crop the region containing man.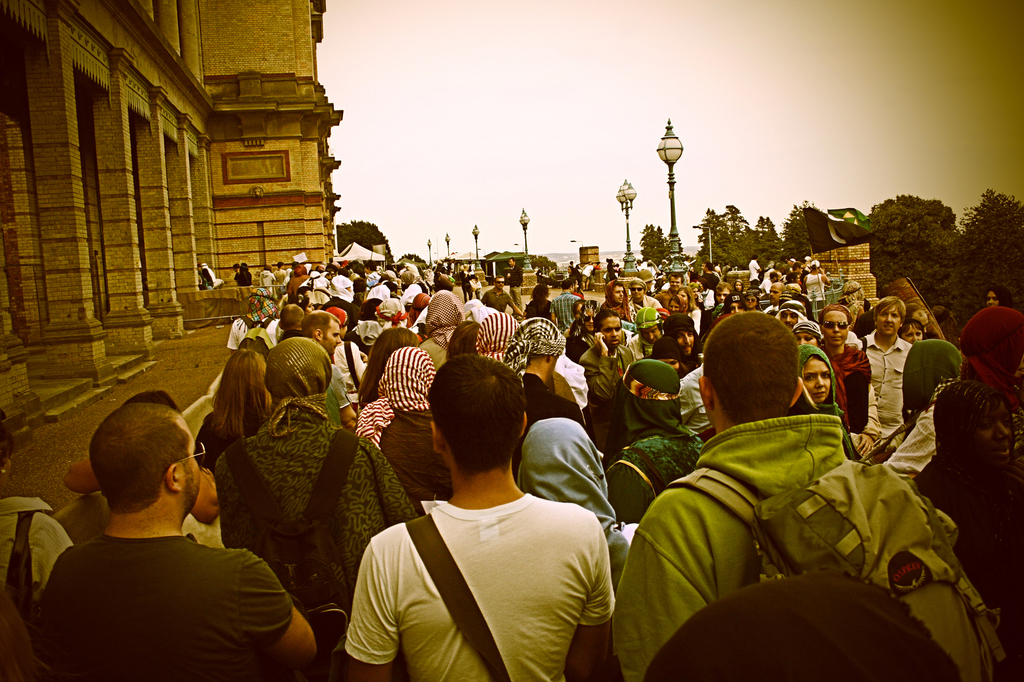
Crop region: box=[803, 260, 832, 305].
